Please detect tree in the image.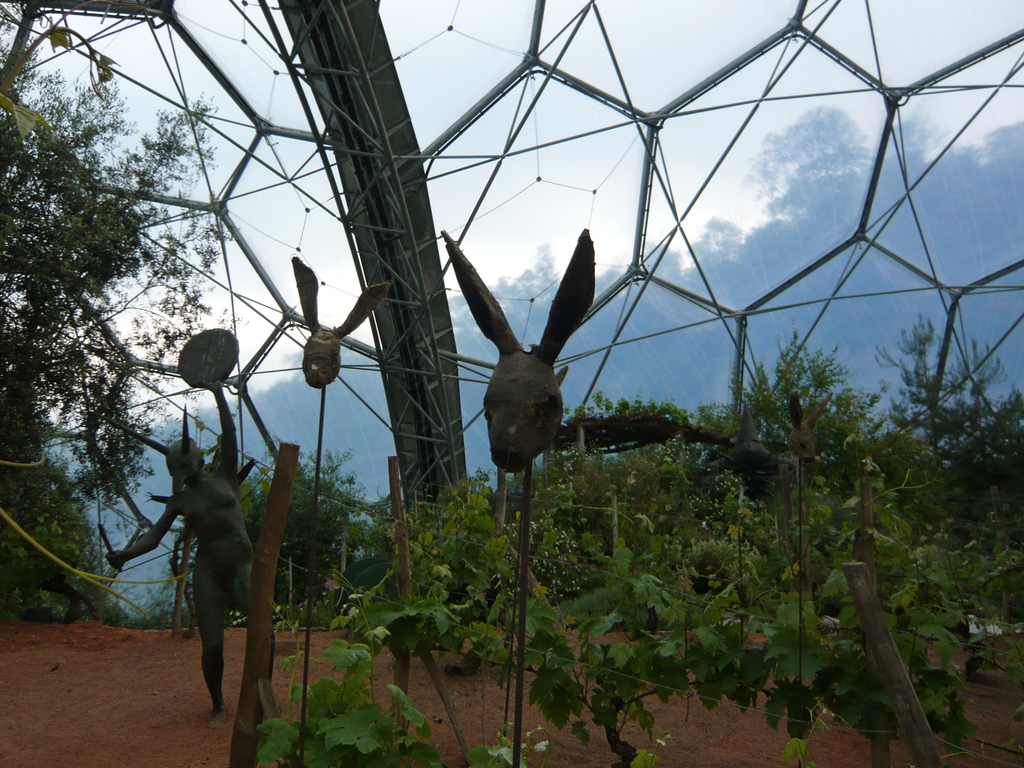
rect(0, 0, 244, 605).
